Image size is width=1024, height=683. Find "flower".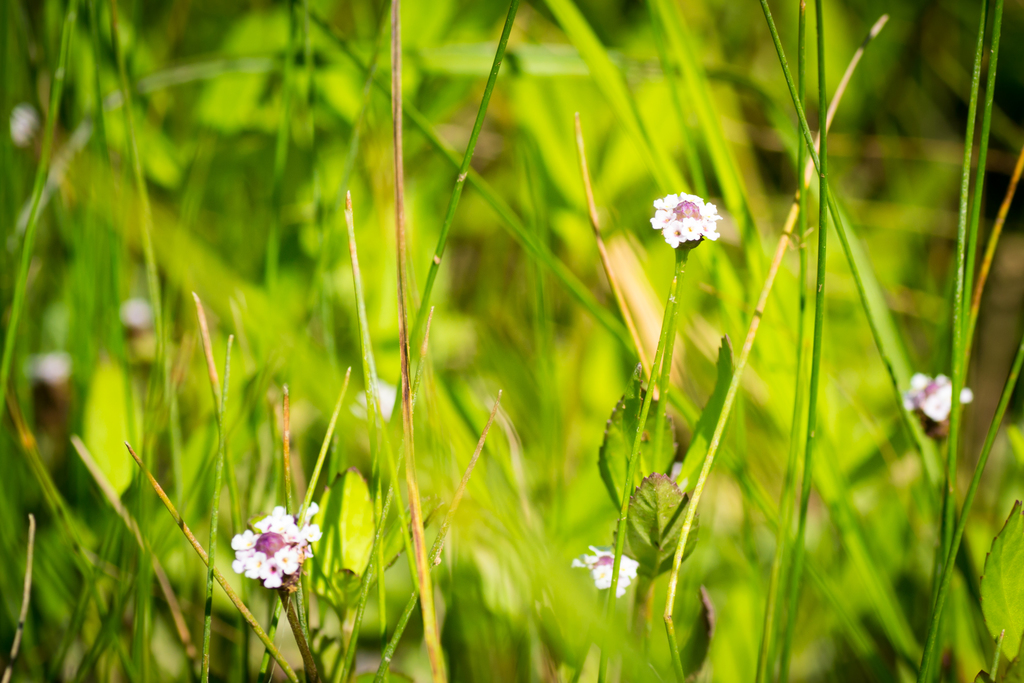
bbox=[36, 347, 72, 467].
